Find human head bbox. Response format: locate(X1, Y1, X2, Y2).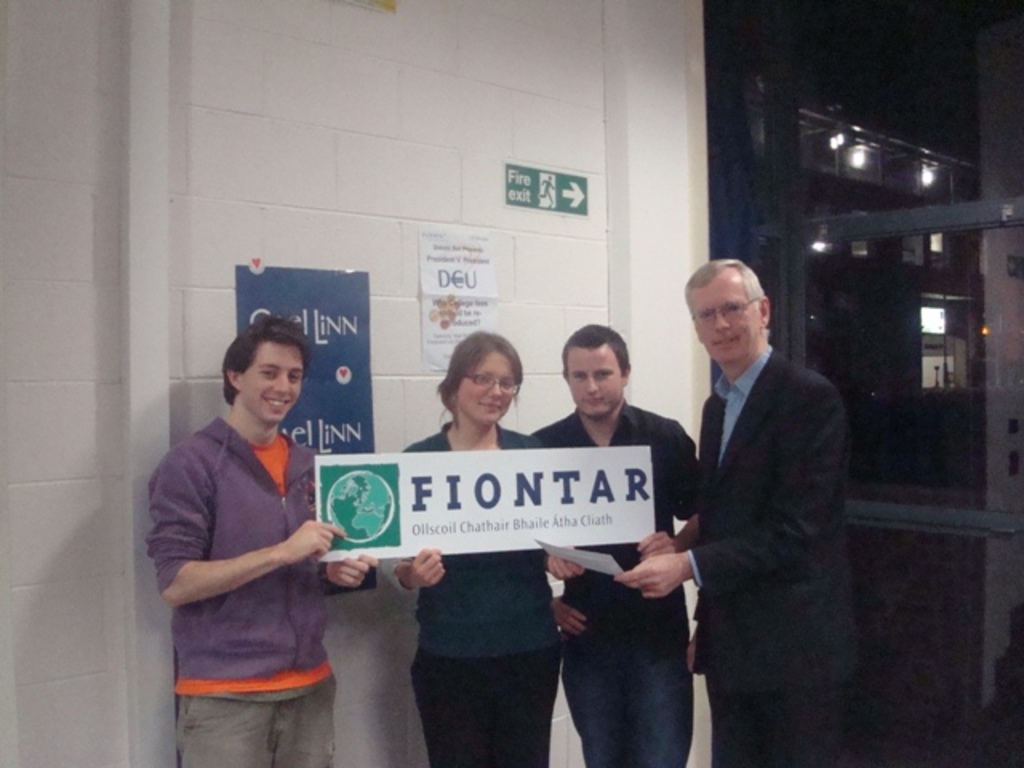
locate(678, 261, 771, 363).
